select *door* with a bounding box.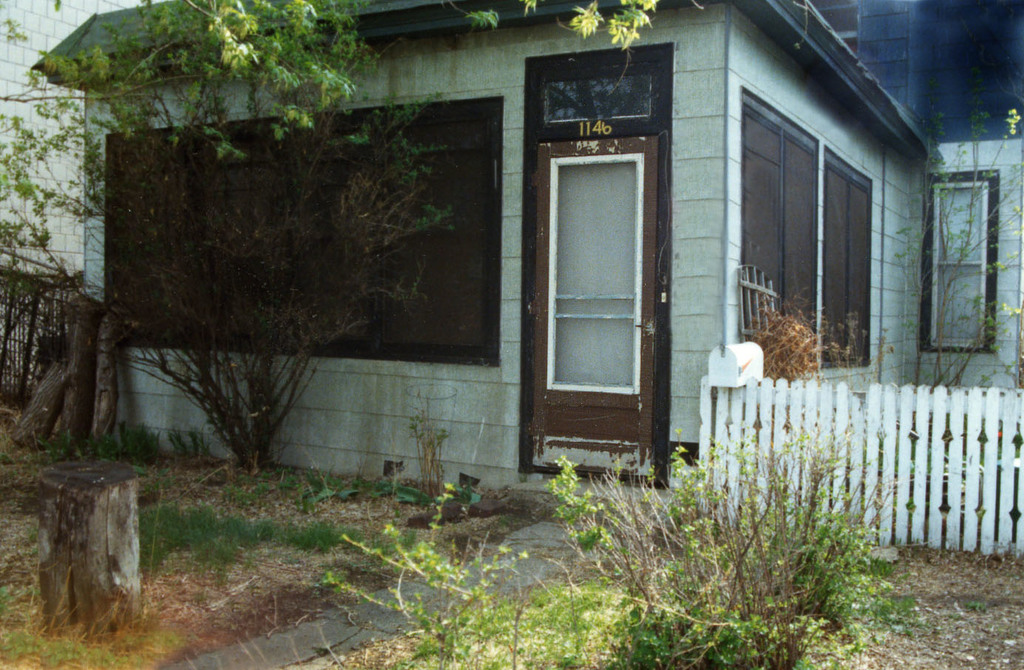
region(525, 137, 657, 486).
